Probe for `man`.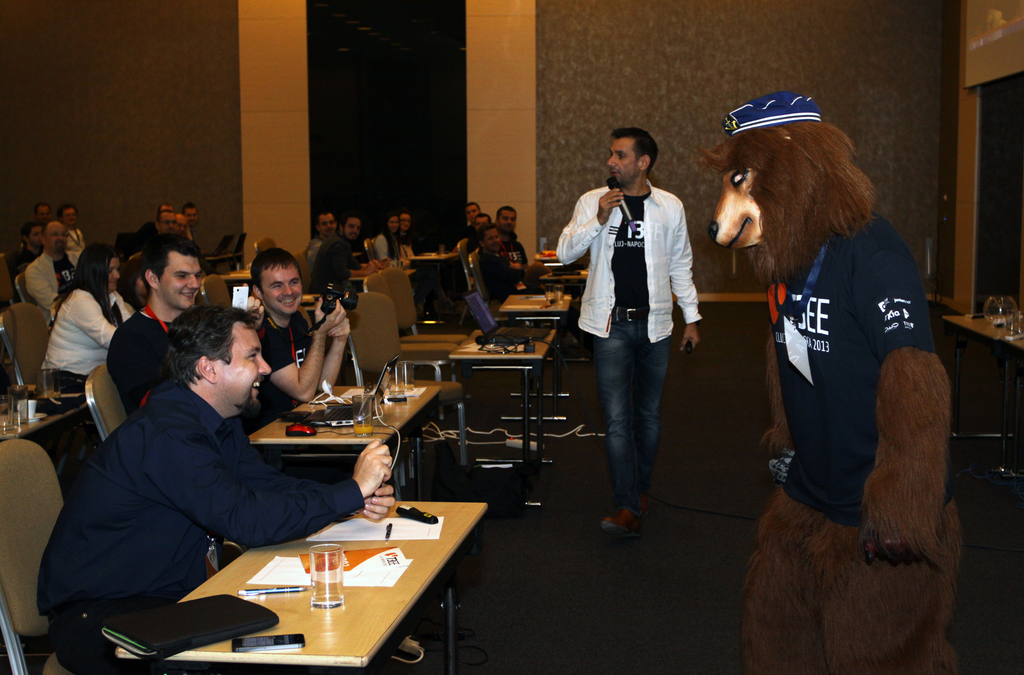
Probe result: [476, 223, 523, 306].
